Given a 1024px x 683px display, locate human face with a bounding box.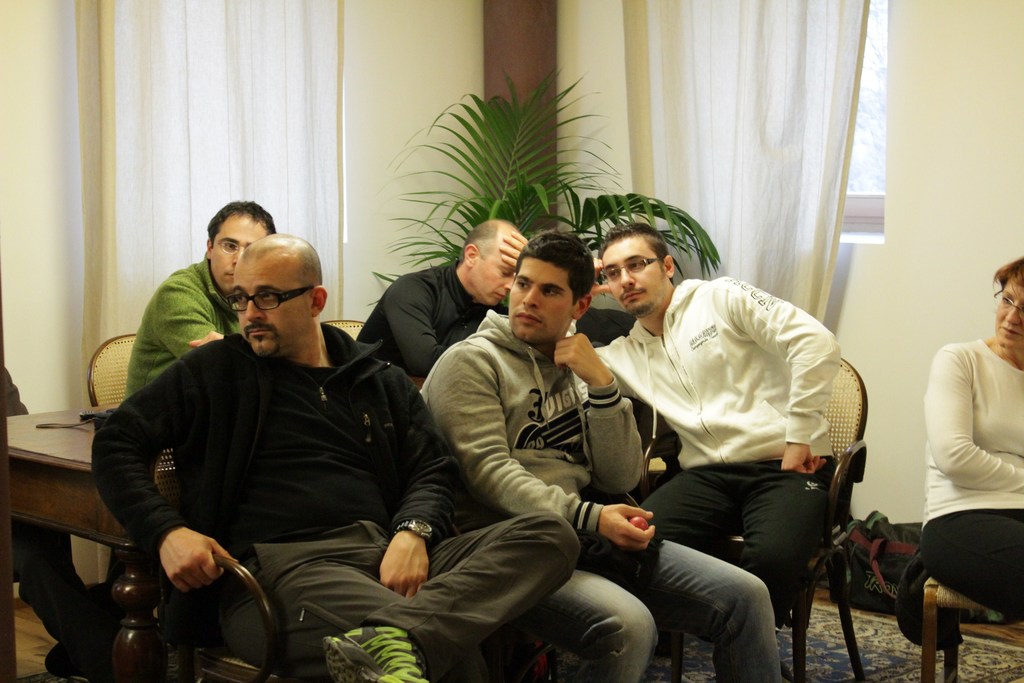
Located: crop(602, 235, 660, 320).
